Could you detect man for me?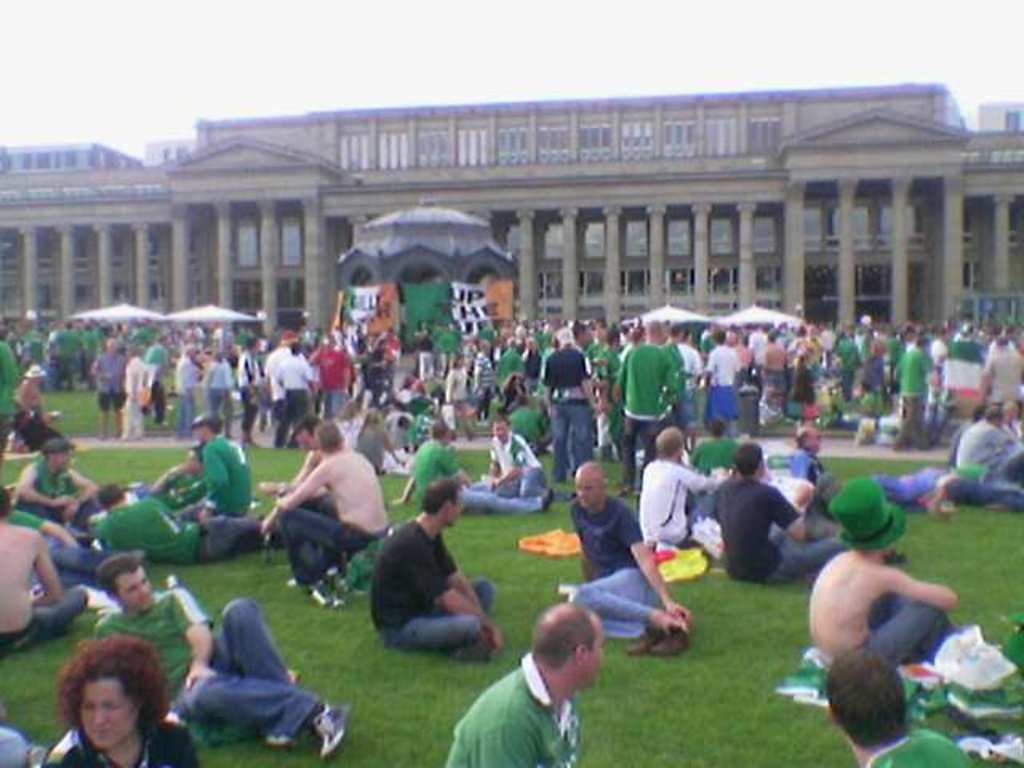
Detection result: (x1=562, y1=458, x2=696, y2=654).
